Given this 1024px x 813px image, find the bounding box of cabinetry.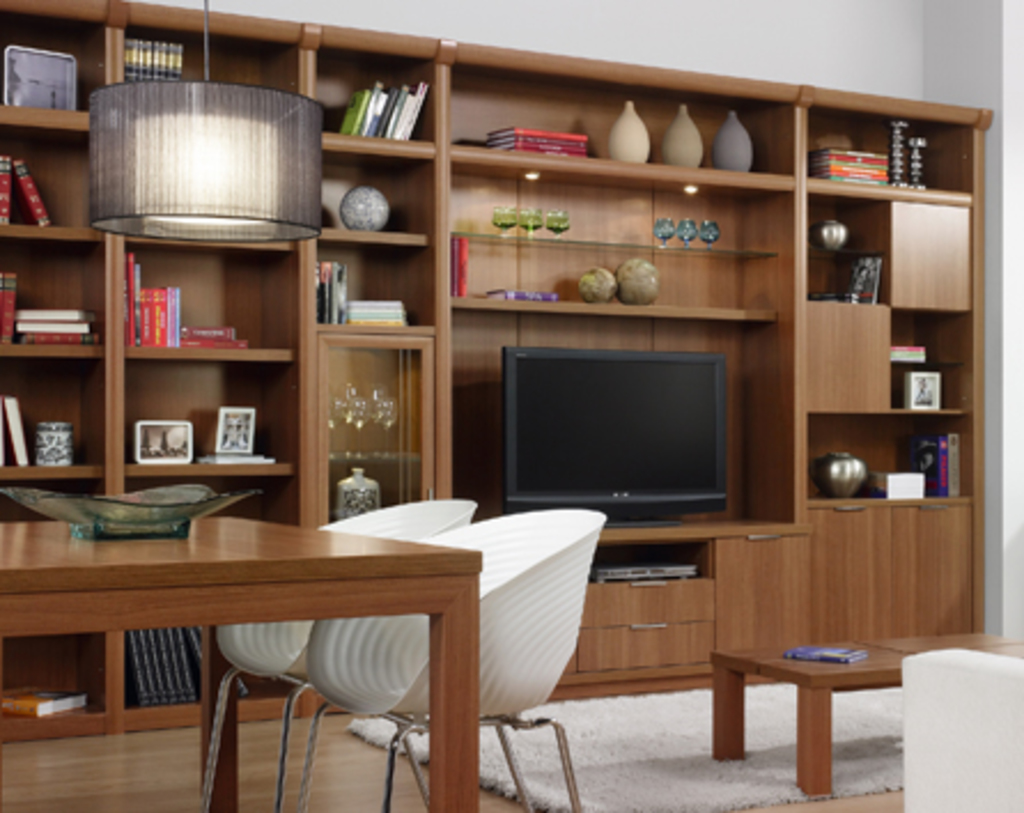
locate(312, 338, 434, 528).
